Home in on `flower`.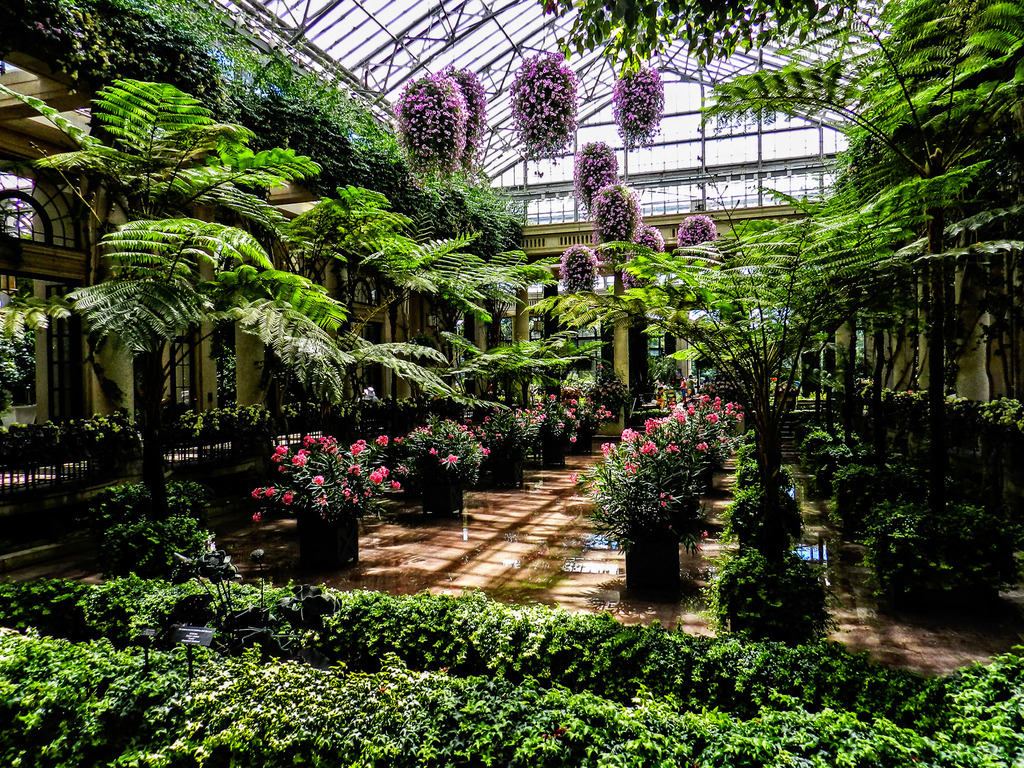
Homed in at crop(523, 411, 528, 413).
